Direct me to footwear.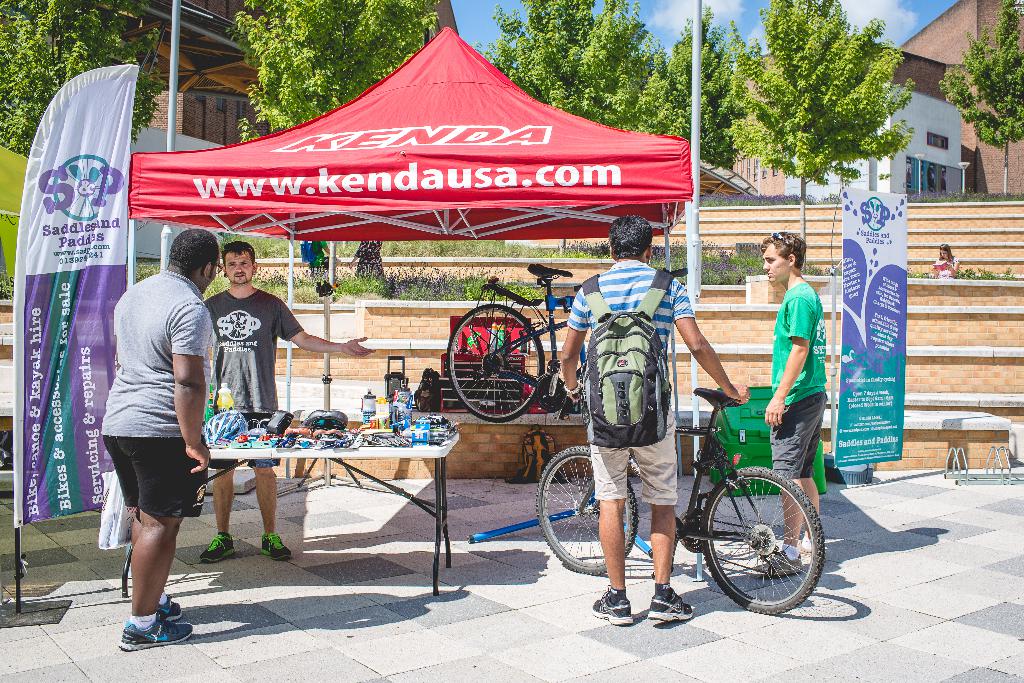
Direction: detection(756, 543, 811, 575).
